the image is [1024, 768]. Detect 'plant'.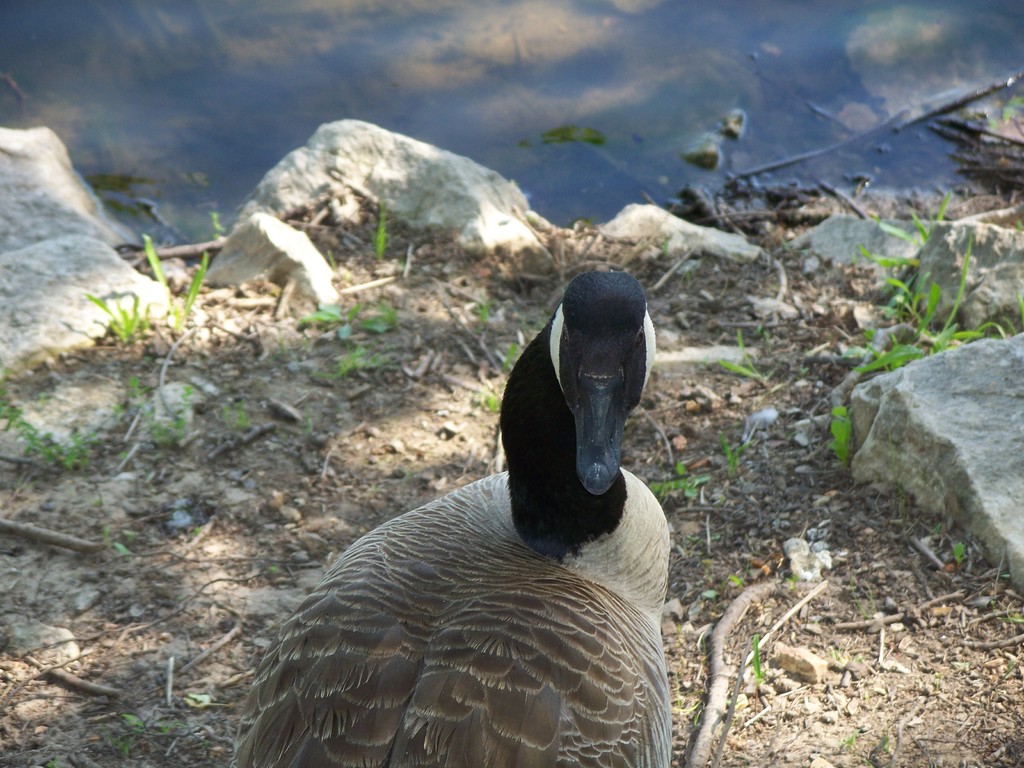
Detection: <bbox>327, 249, 346, 274</bbox>.
